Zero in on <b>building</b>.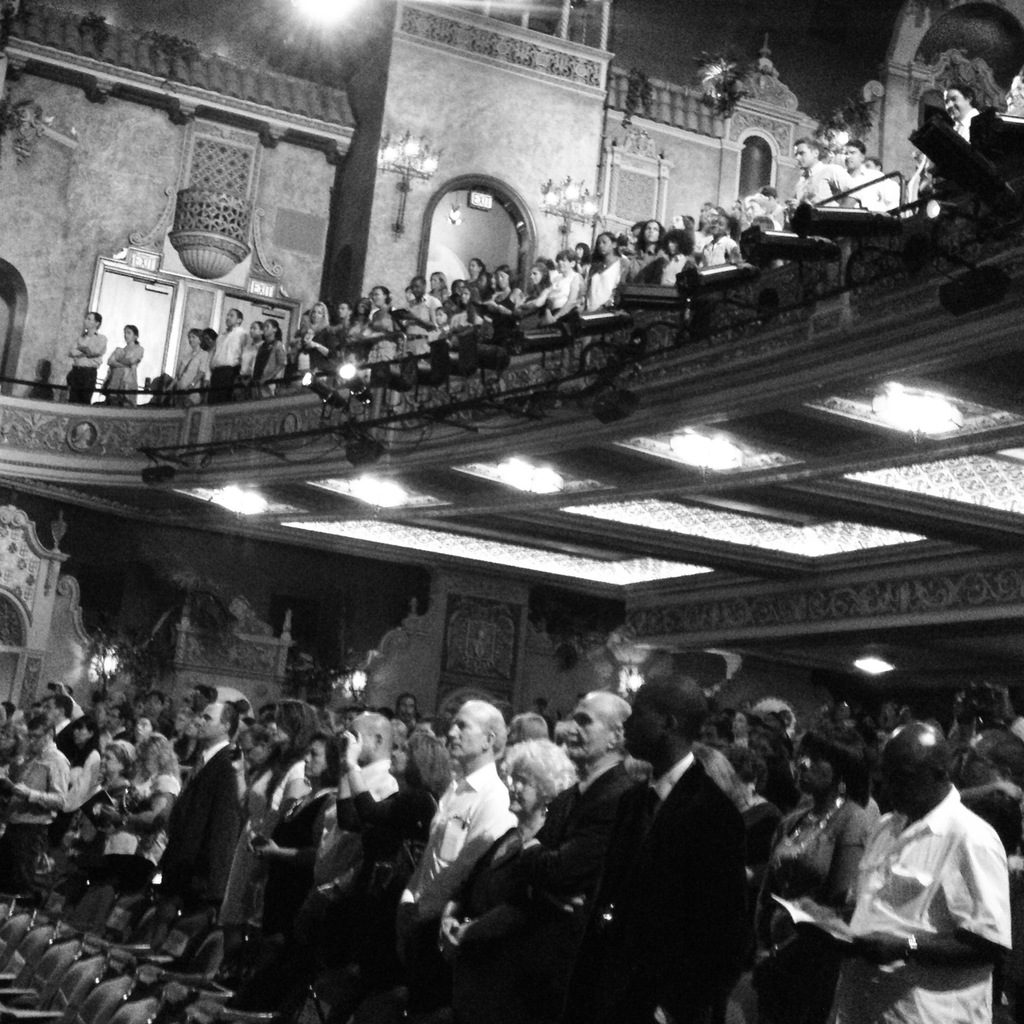
Zeroed in: (0, 0, 1023, 1023).
